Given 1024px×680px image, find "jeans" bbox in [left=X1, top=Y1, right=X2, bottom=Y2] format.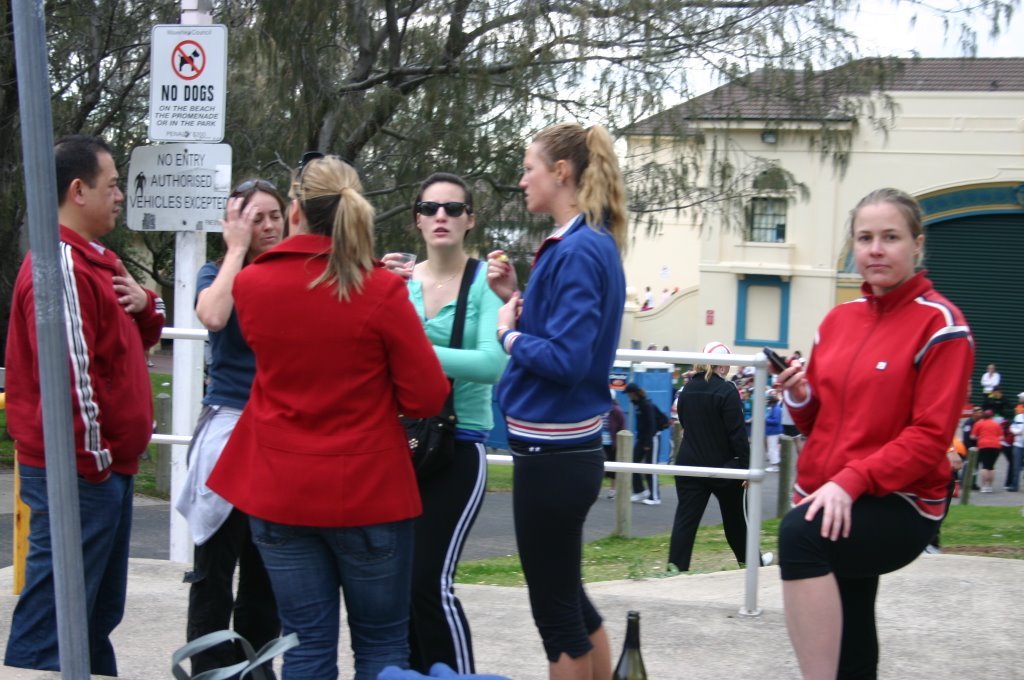
[left=235, top=509, right=427, bottom=676].
